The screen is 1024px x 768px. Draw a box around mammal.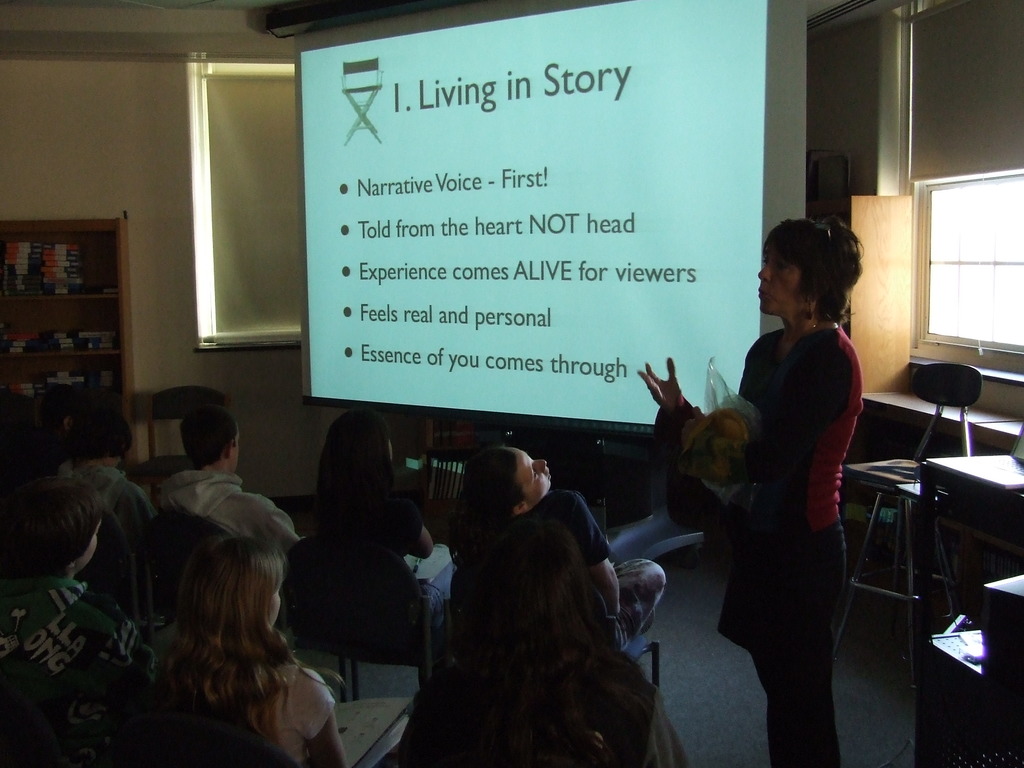
select_region(0, 471, 144, 767).
